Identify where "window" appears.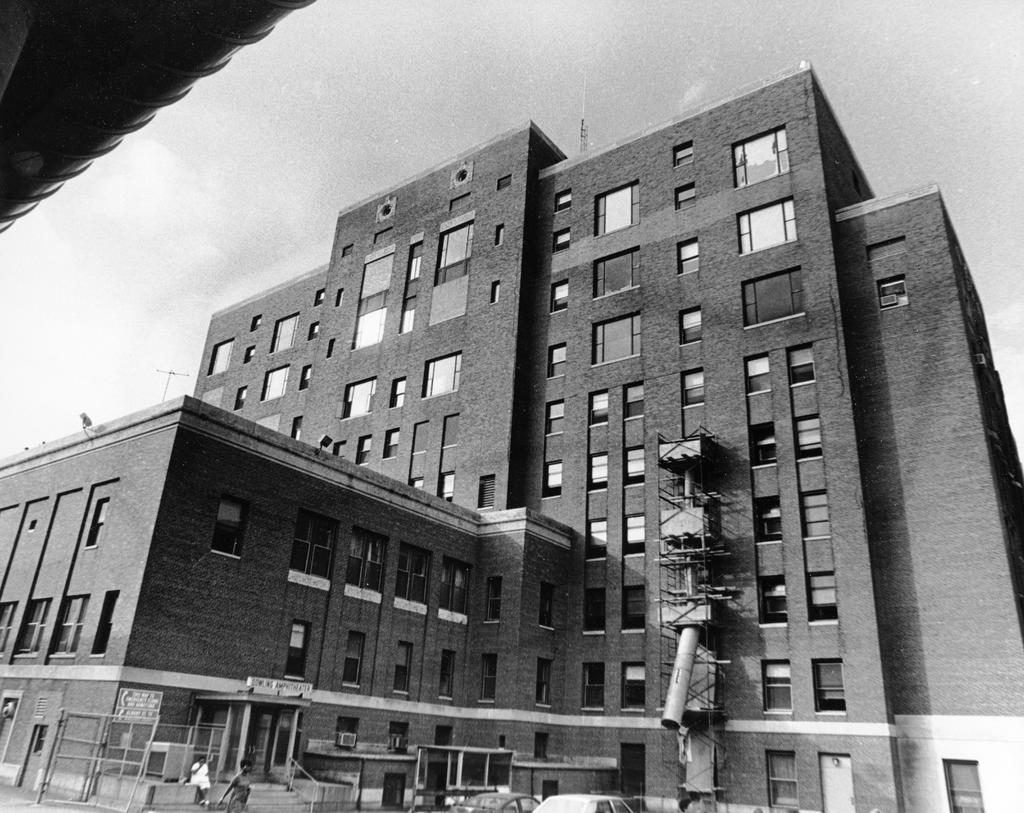
Appears at x1=307 y1=319 x2=319 y2=339.
